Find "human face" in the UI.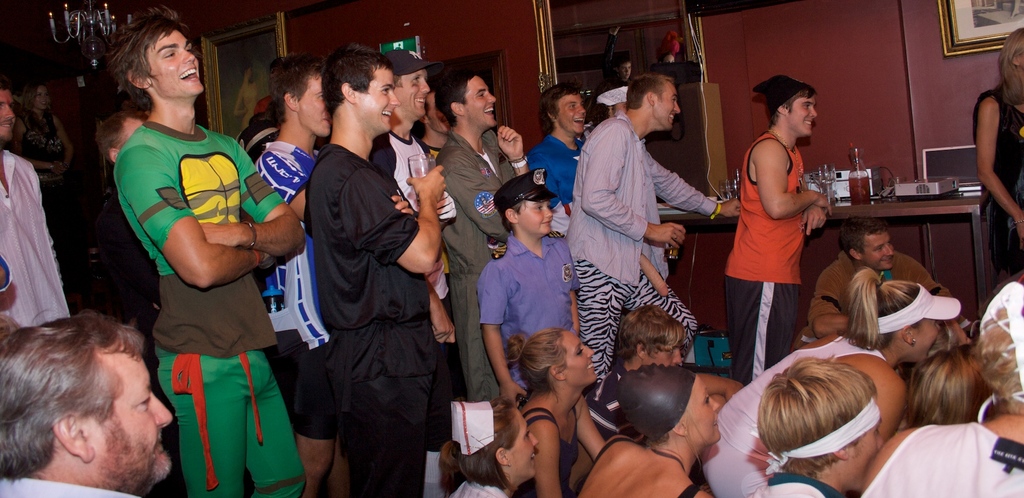
UI element at bbox=[559, 90, 588, 131].
